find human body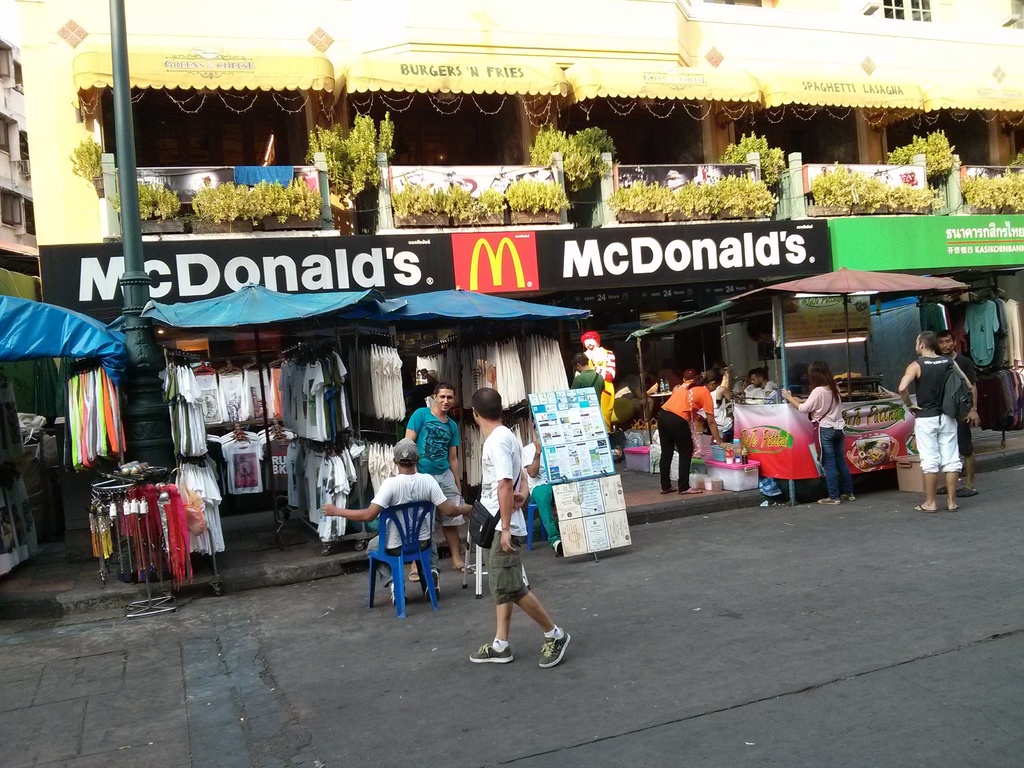
{"left": 322, "top": 431, "right": 465, "bottom": 614}
